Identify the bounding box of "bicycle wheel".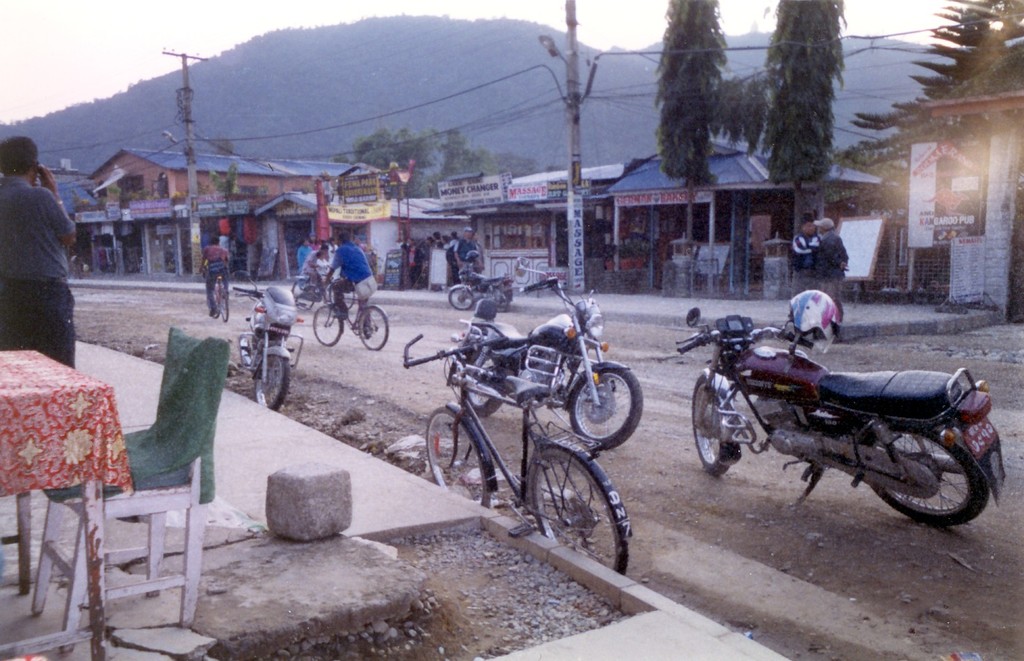
Rect(217, 275, 228, 324).
